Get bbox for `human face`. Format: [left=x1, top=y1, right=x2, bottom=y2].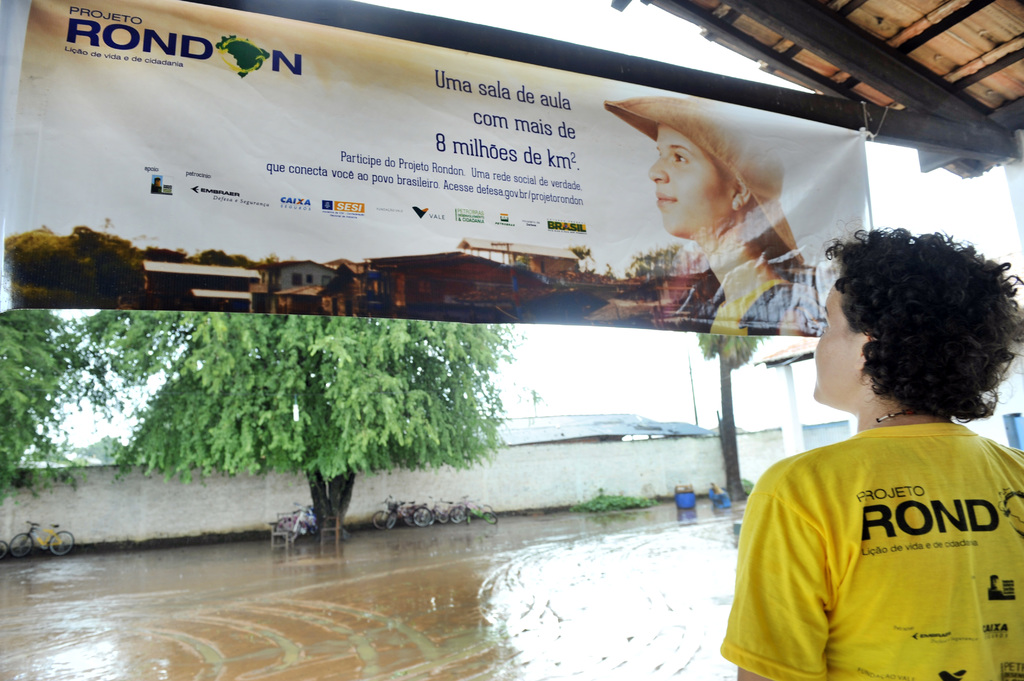
[left=813, top=279, right=865, bottom=414].
